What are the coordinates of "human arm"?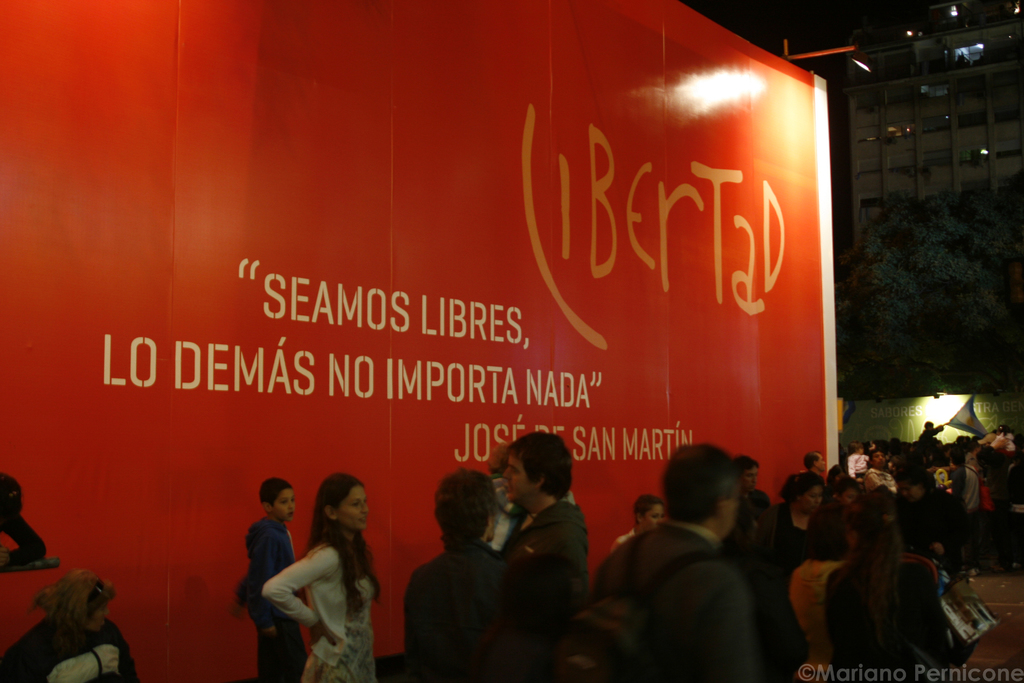
box(398, 562, 436, 682).
